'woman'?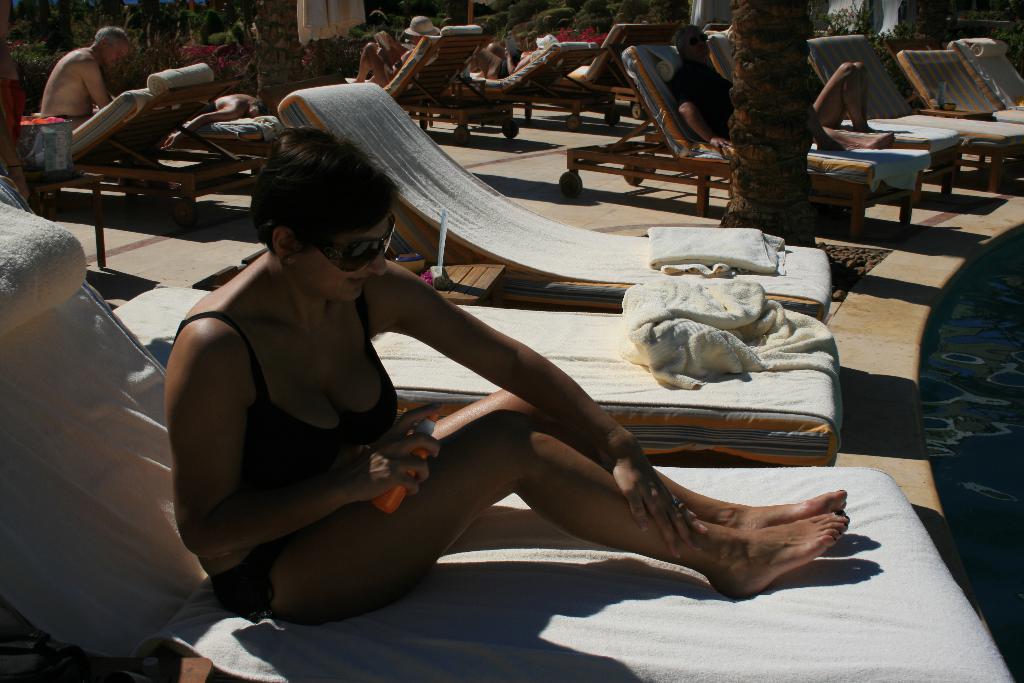
175, 119, 732, 655
